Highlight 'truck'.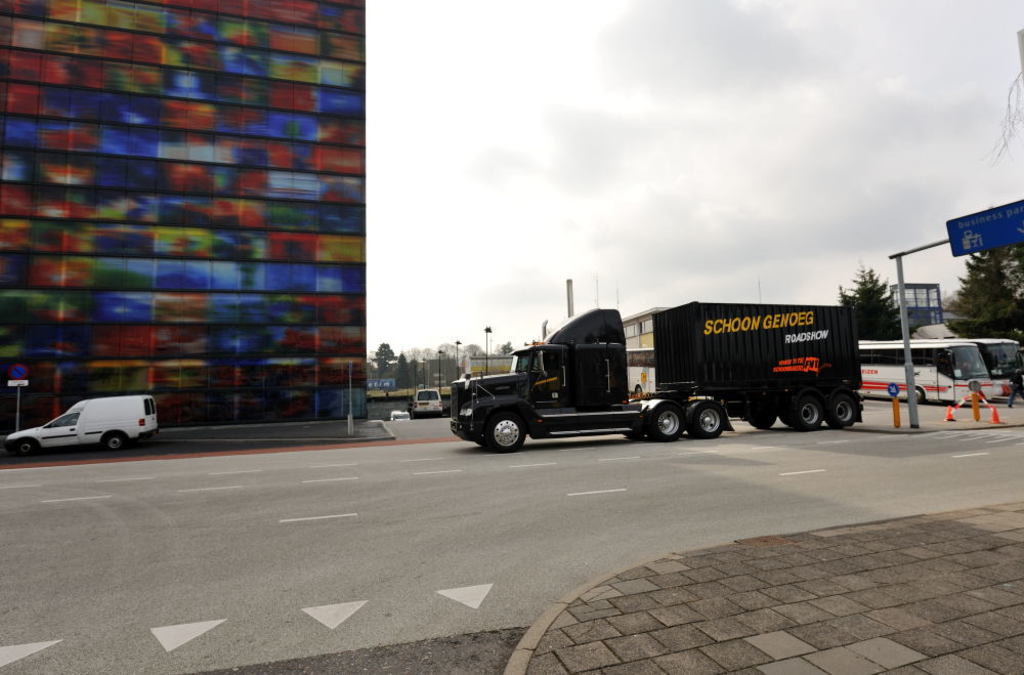
Highlighted region: 7 395 159 454.
